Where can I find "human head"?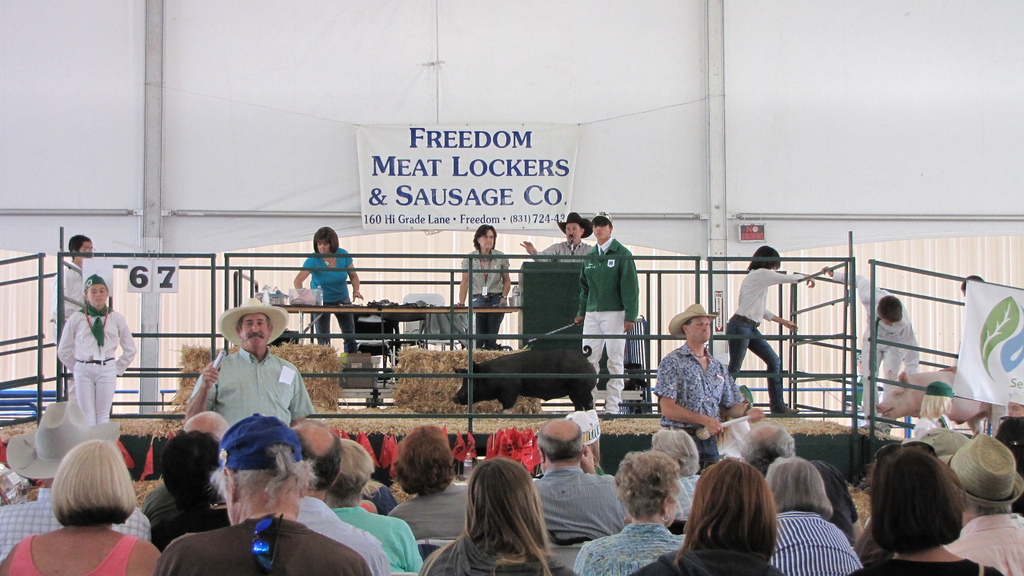
You can find it at 44/436/138/527.
